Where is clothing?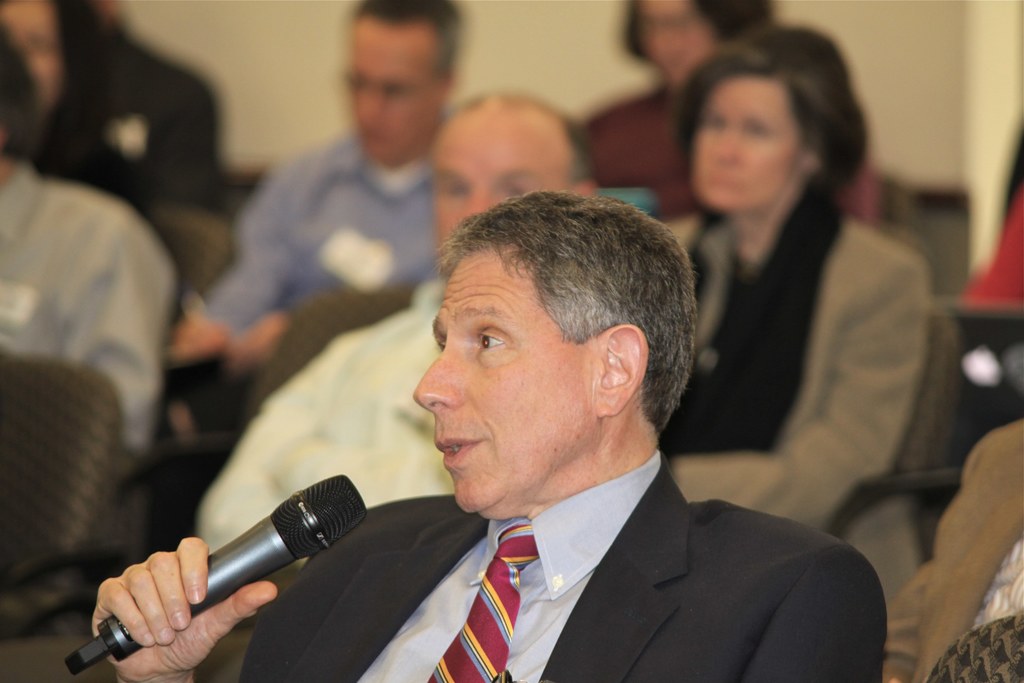
x1=0, y1=170, x2=186, y2=464.
